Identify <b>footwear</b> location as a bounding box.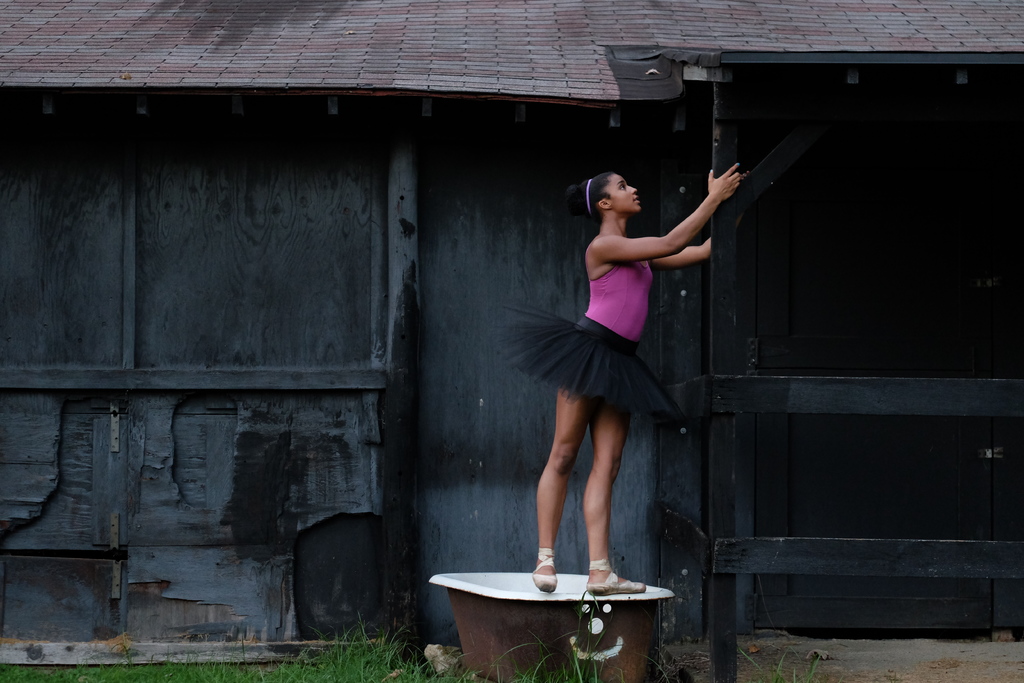
rect(588, 570, 647, 597).
